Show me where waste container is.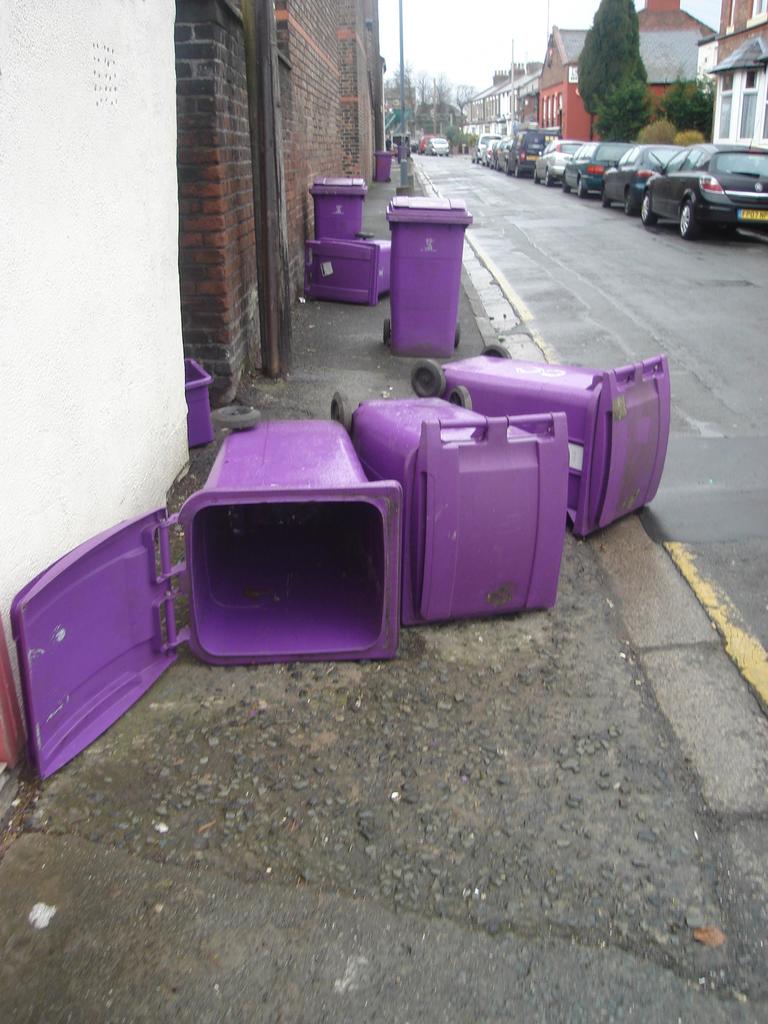
waste container is at detection(408, 333, 682, 547).
